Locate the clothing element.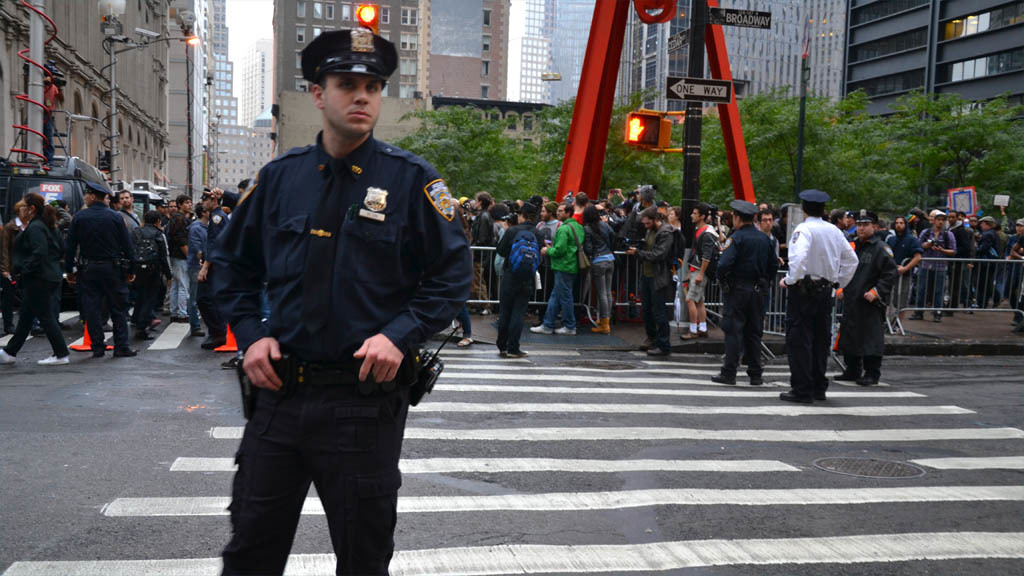
Element bbox: {"left": 503, "top": 219, "right": 539, "bottom": 292}.
